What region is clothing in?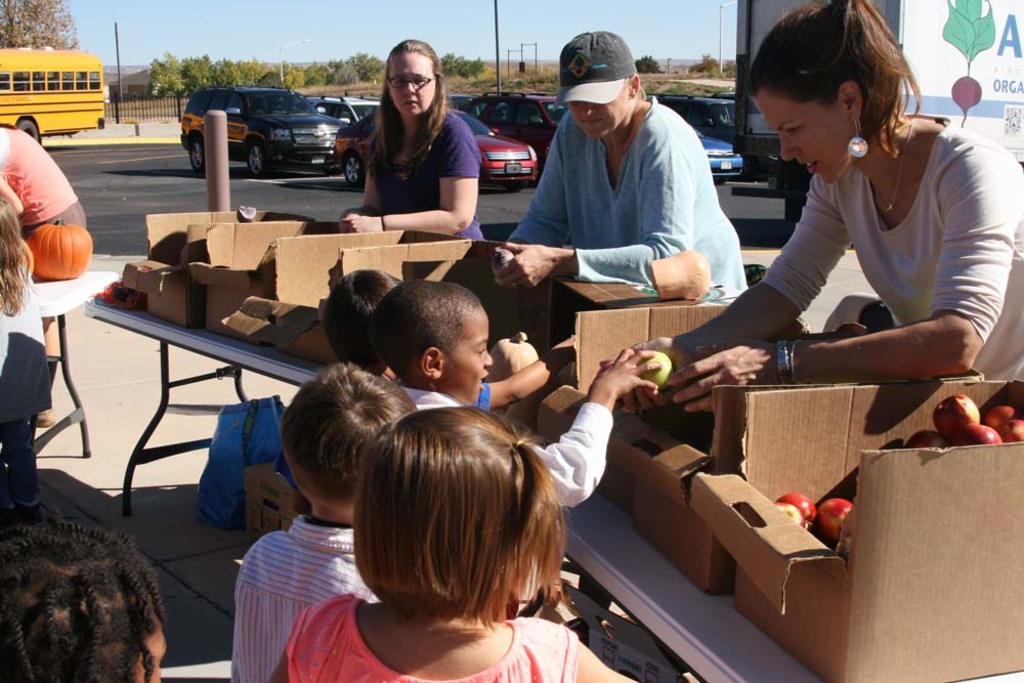
x1=0, y1=251, x2=53, y2=512.
